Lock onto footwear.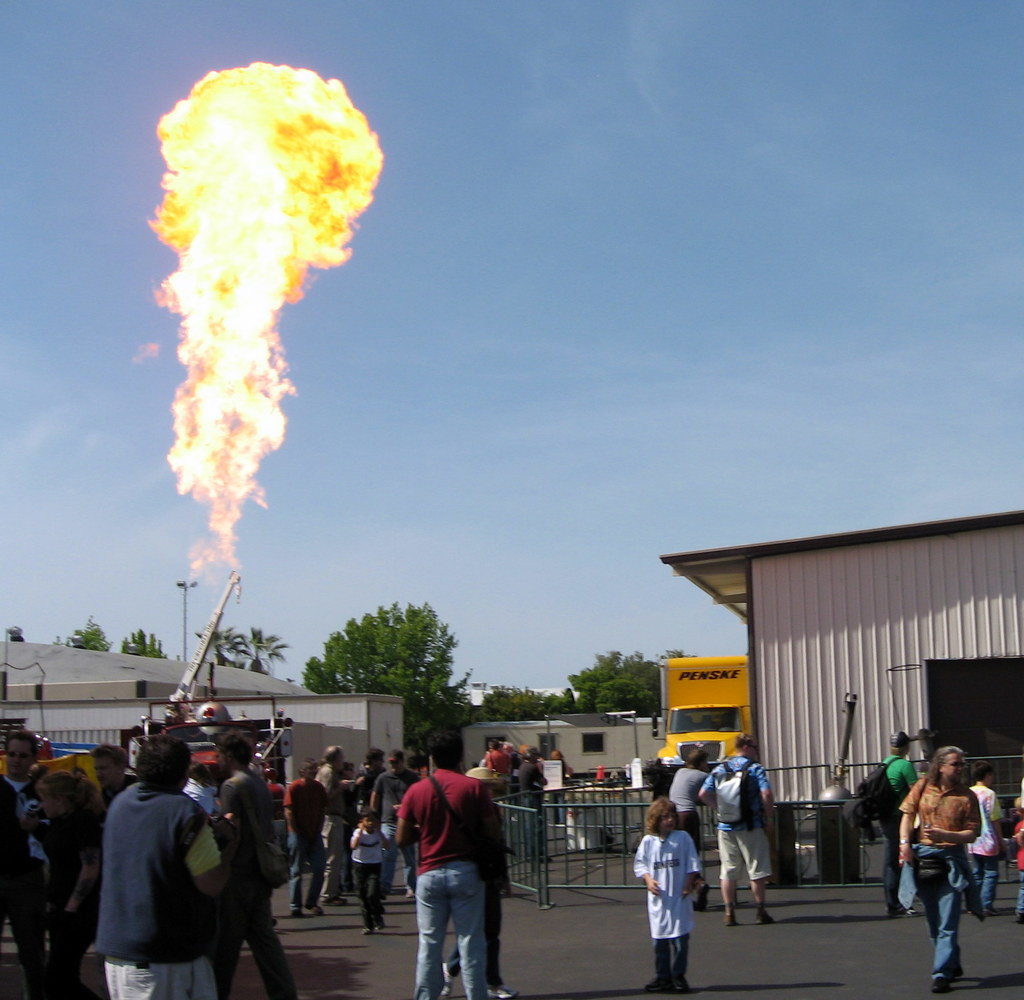
Locked: (left=931, top=975, right=947, bottom=996).
